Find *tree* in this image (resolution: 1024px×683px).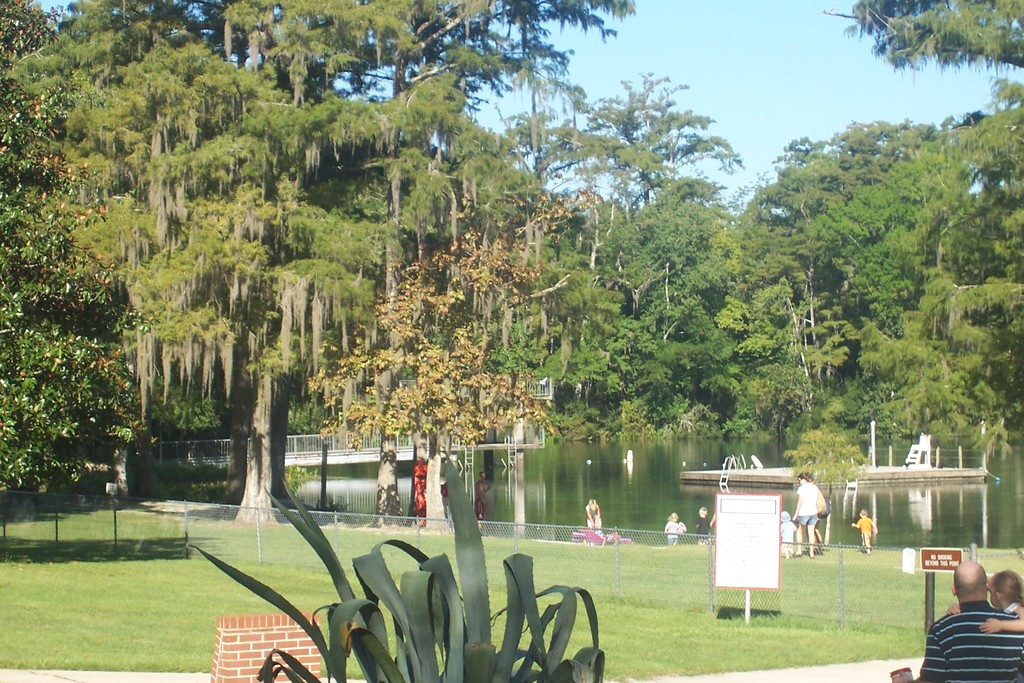
locate(344, 0, 594, 520).
